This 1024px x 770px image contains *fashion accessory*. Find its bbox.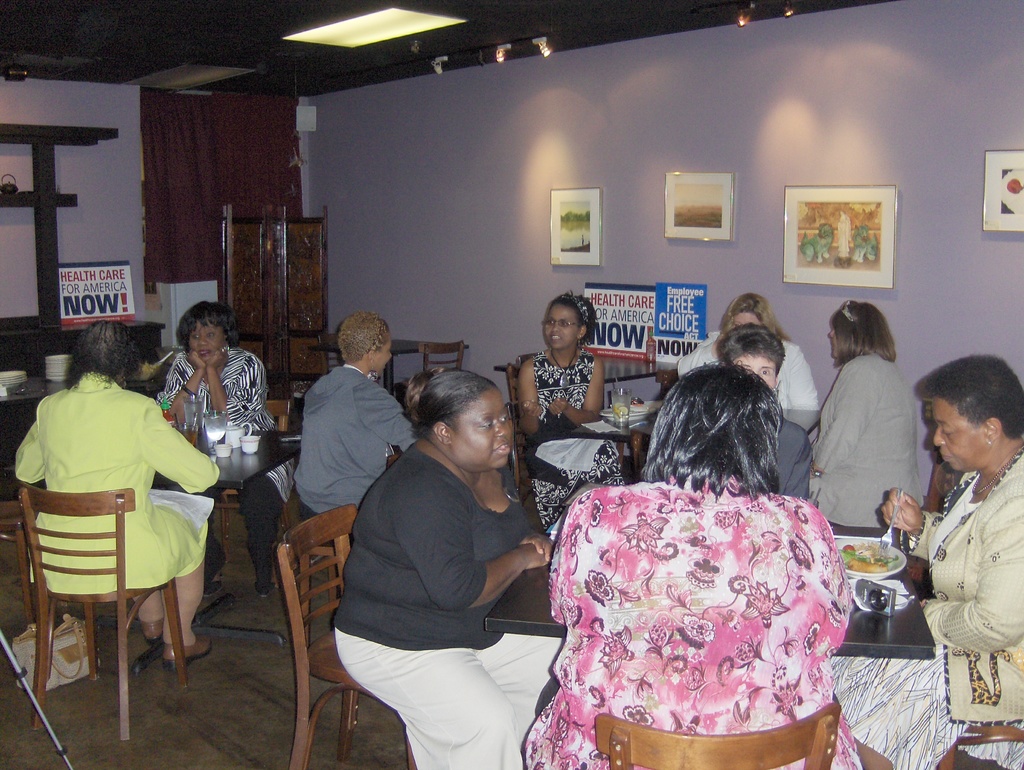
x1=985, y1=435, x2=995, y2=449.
